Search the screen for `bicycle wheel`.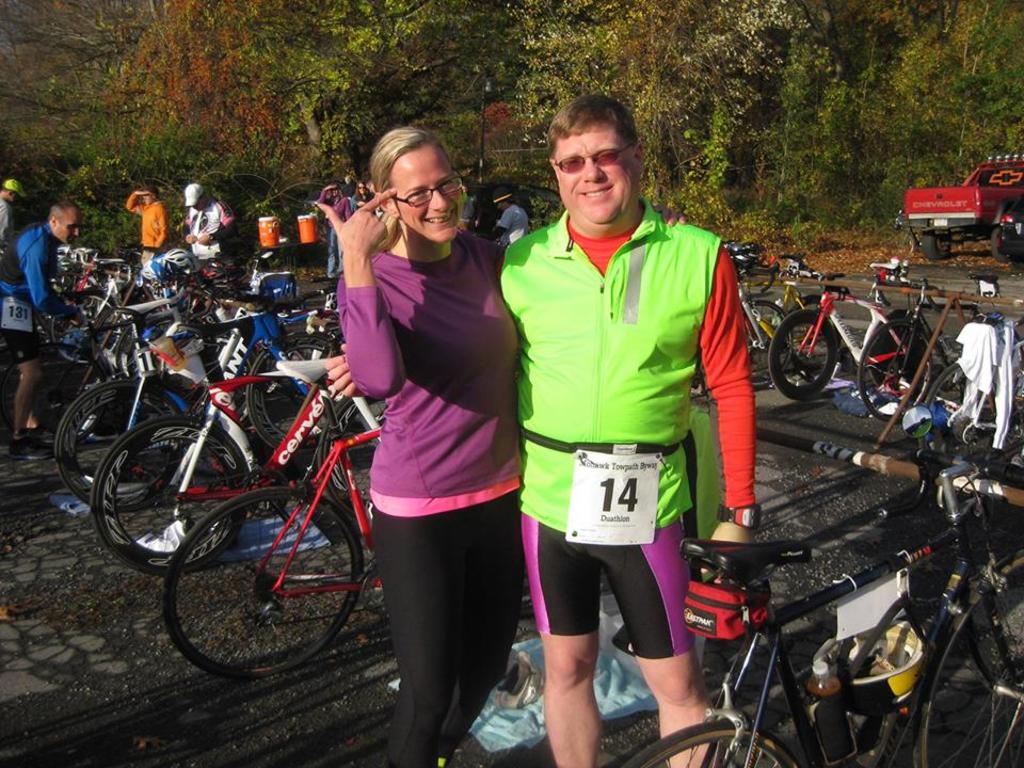
Found at select_region(93, 411, 245, 577).
